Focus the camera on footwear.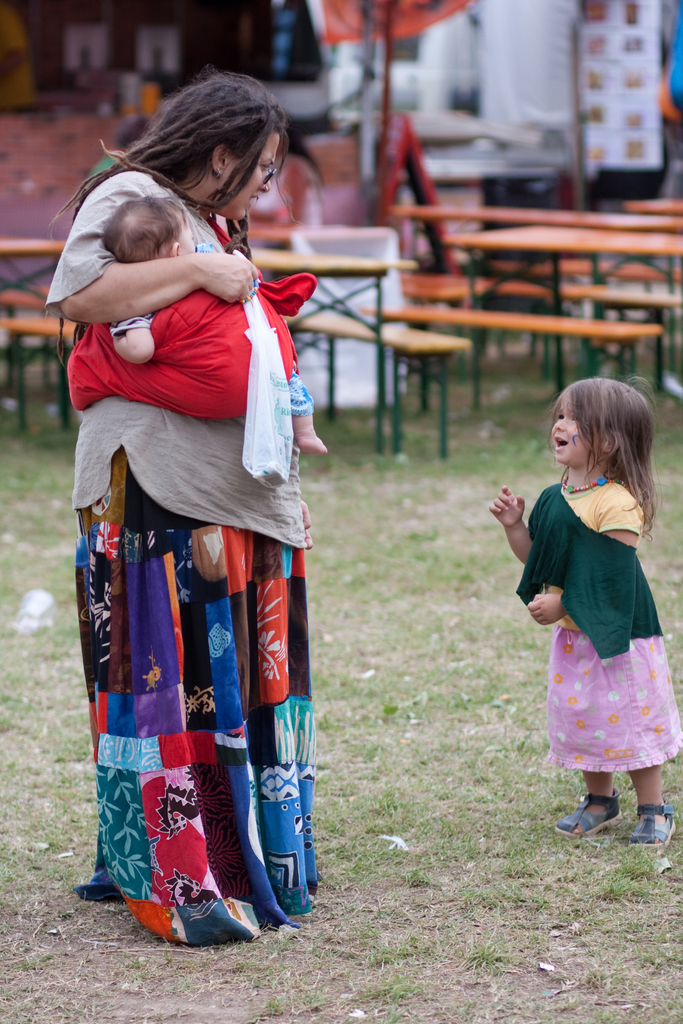
Focus region: 627,804,675,858.
